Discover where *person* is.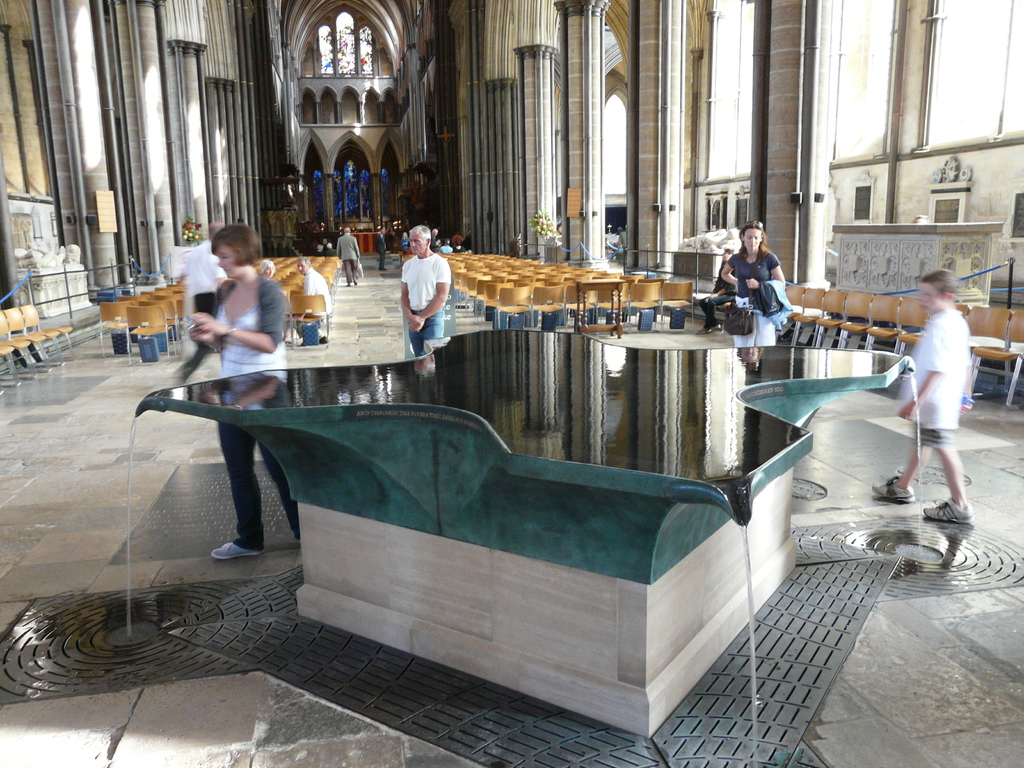
Discovered at box=[721, 223, 787, 359].
